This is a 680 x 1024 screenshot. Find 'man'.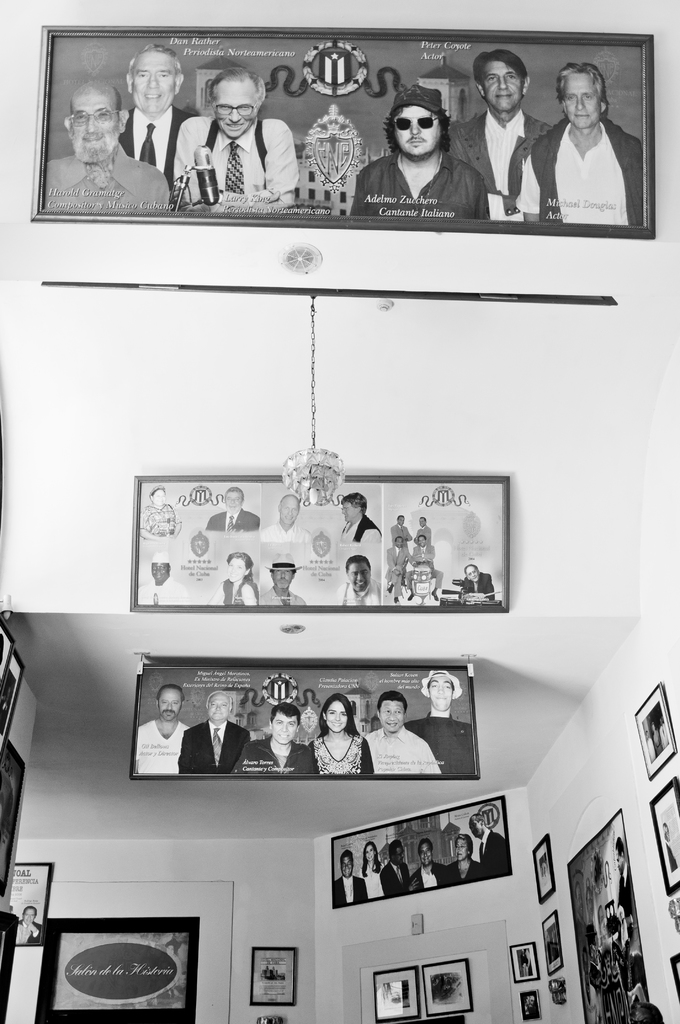
Bounding box: 446,48,555,220.
